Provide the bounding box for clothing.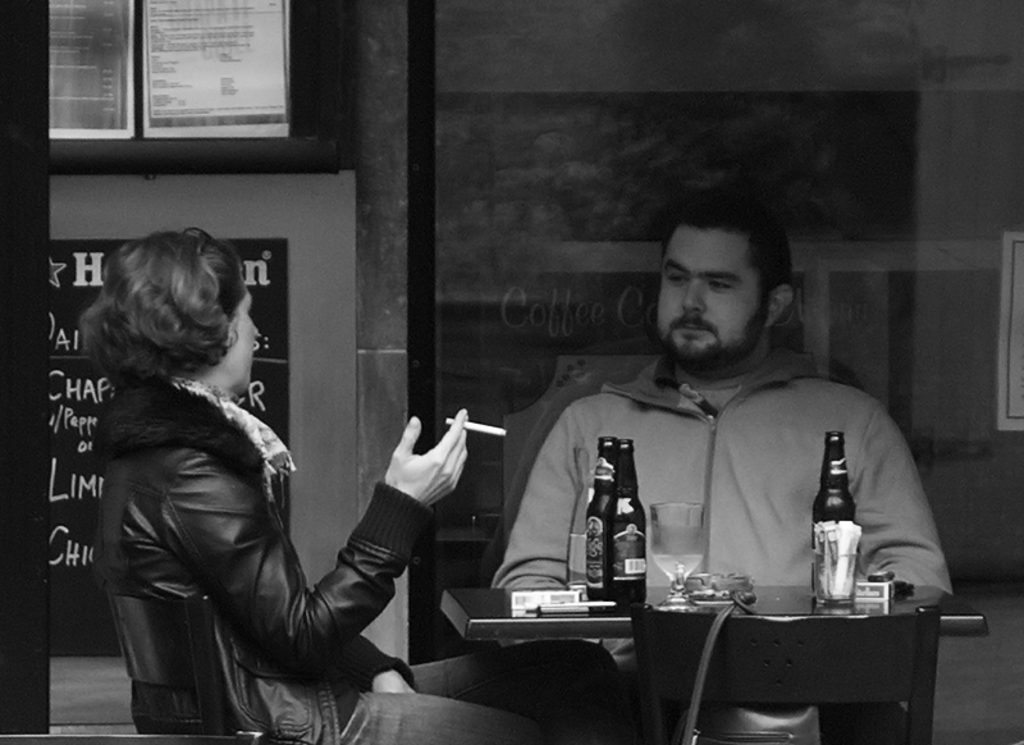
{"x1": 95, "y1": 298, "x2": 430, "y2": 726}.
